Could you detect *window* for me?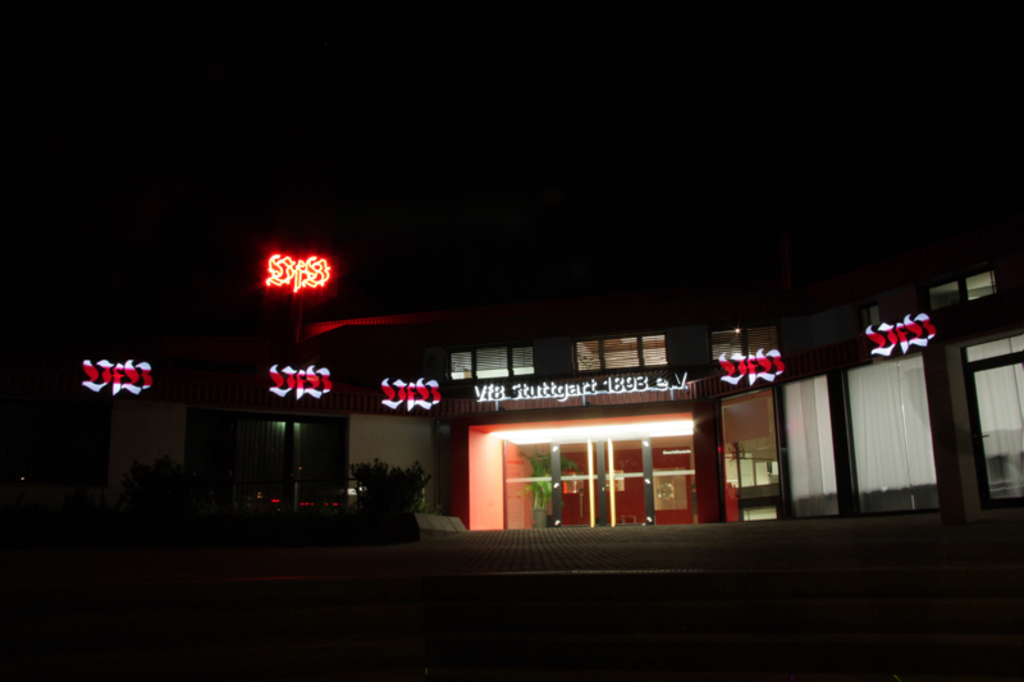
Detection result: <box>724,383,782,531</box>.
